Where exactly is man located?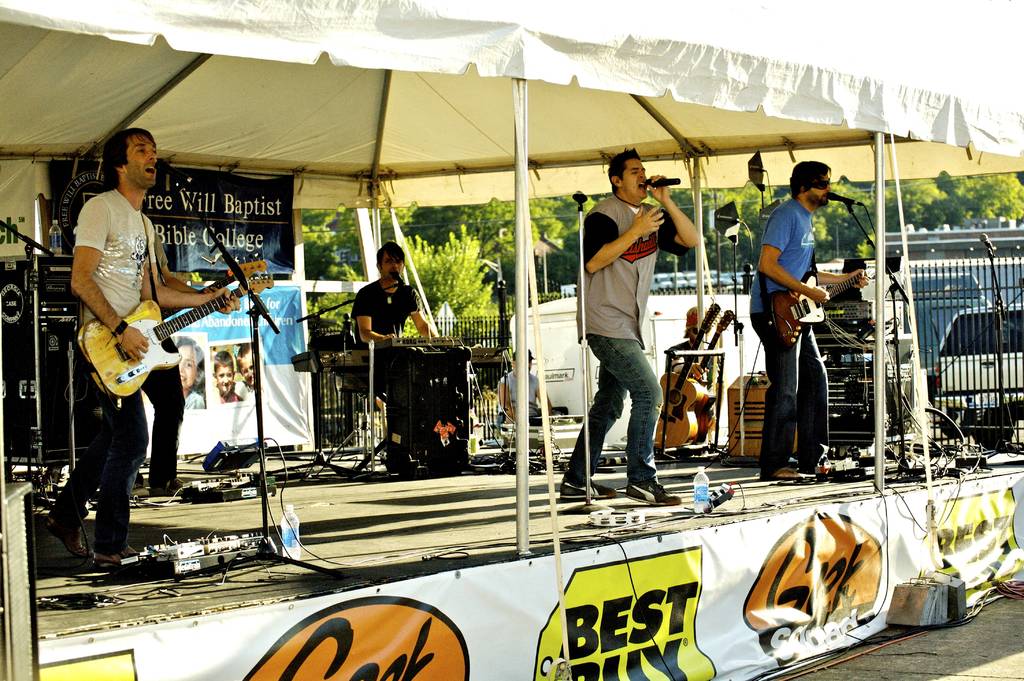
Its bounding box is rect(349, 244, 453, 479).
